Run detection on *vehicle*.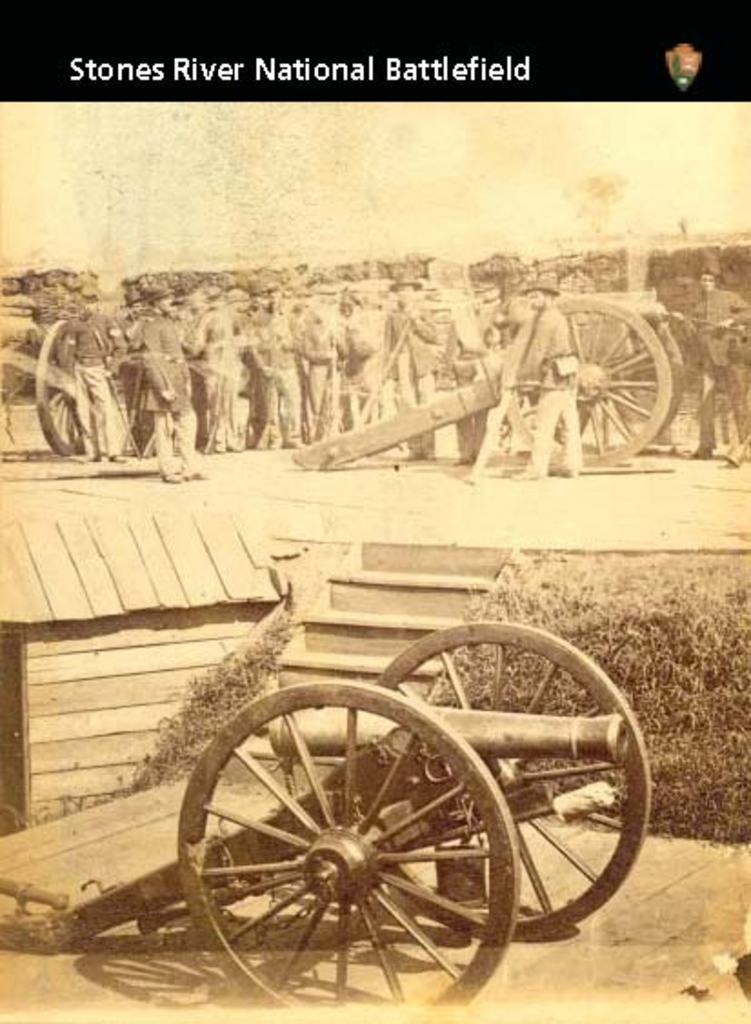
Result: box(27, 309, 85, 462).
